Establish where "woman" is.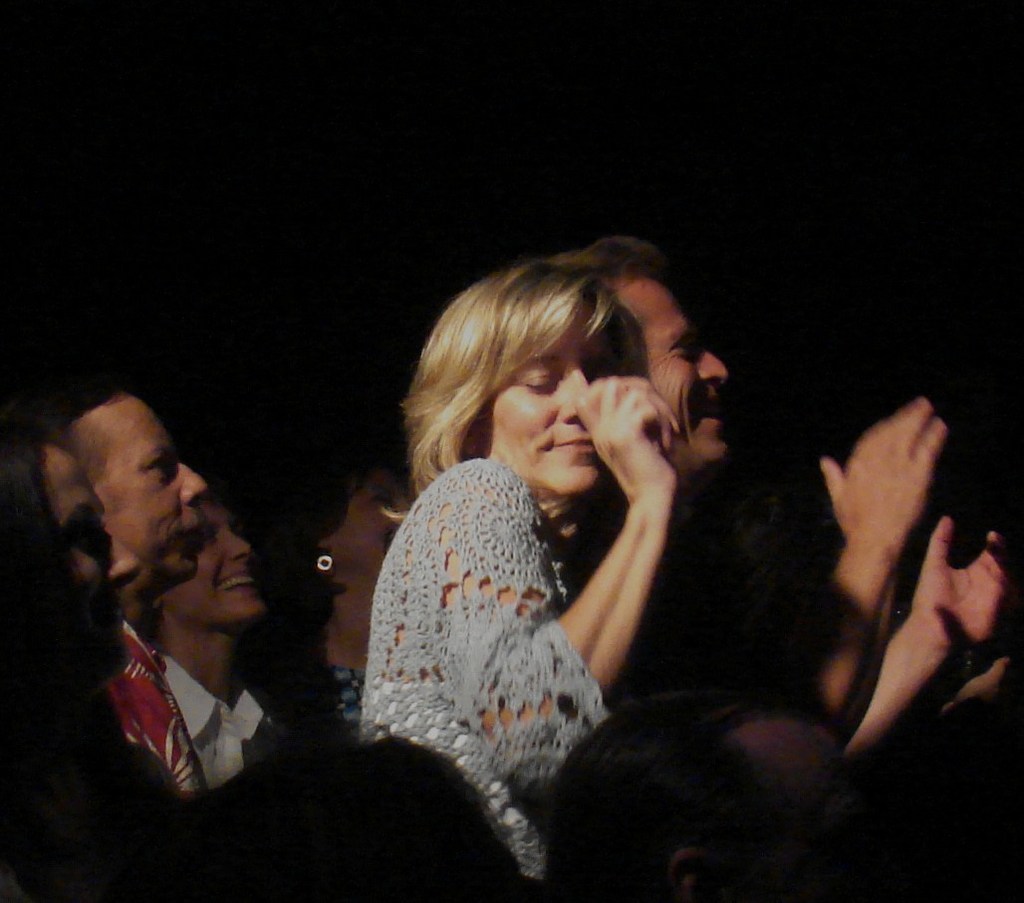
Established at left=307, top=286, right=676, bottom=843.
